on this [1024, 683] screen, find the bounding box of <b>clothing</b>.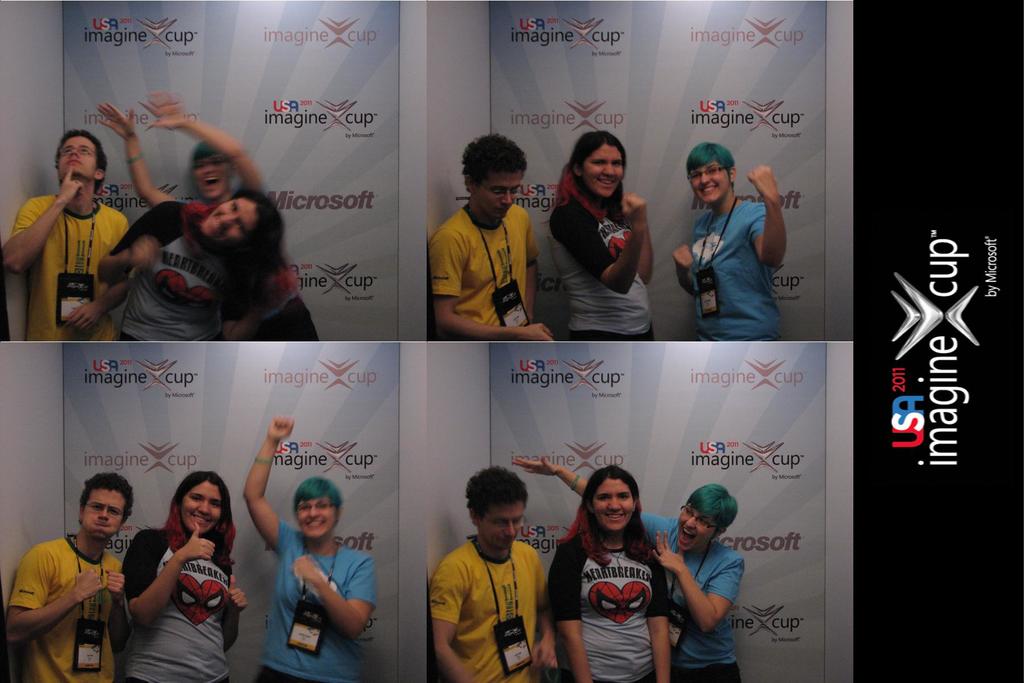
Bounding box: [x1=108, y1=202, x2=250, y2=340].
